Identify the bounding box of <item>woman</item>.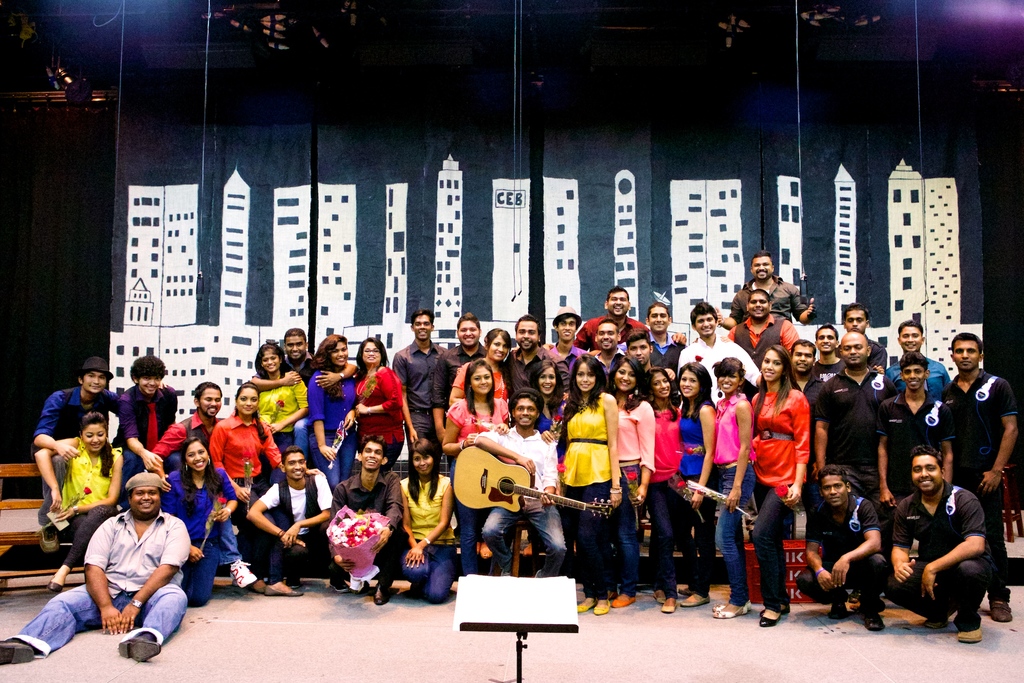
209:382:283:557.
